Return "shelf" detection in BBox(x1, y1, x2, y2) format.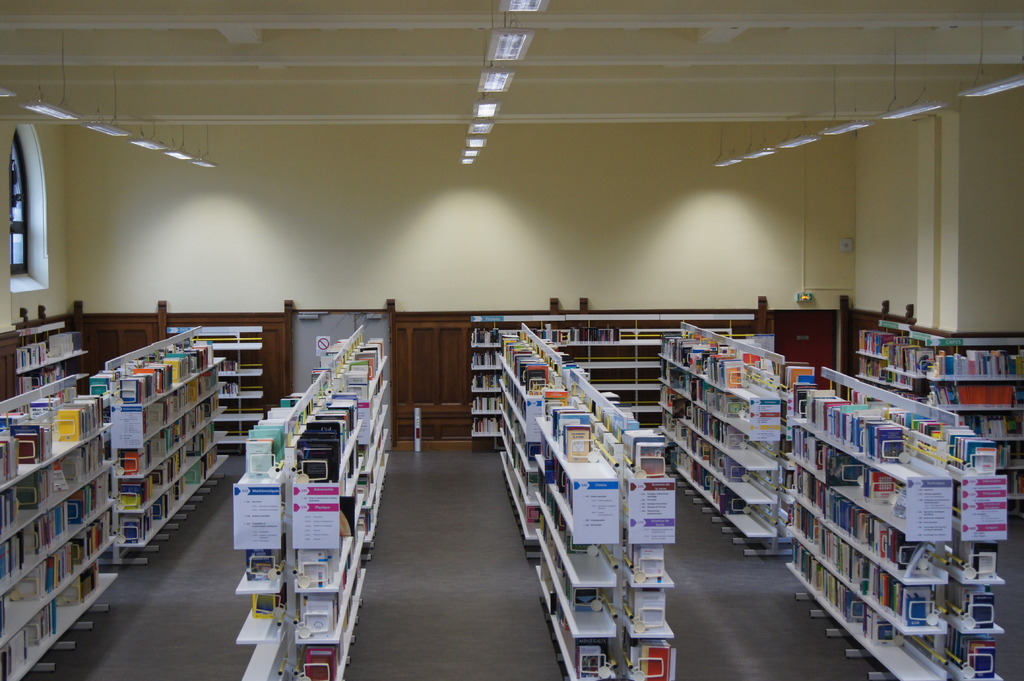
BBox(169, 321, 280, 467).
